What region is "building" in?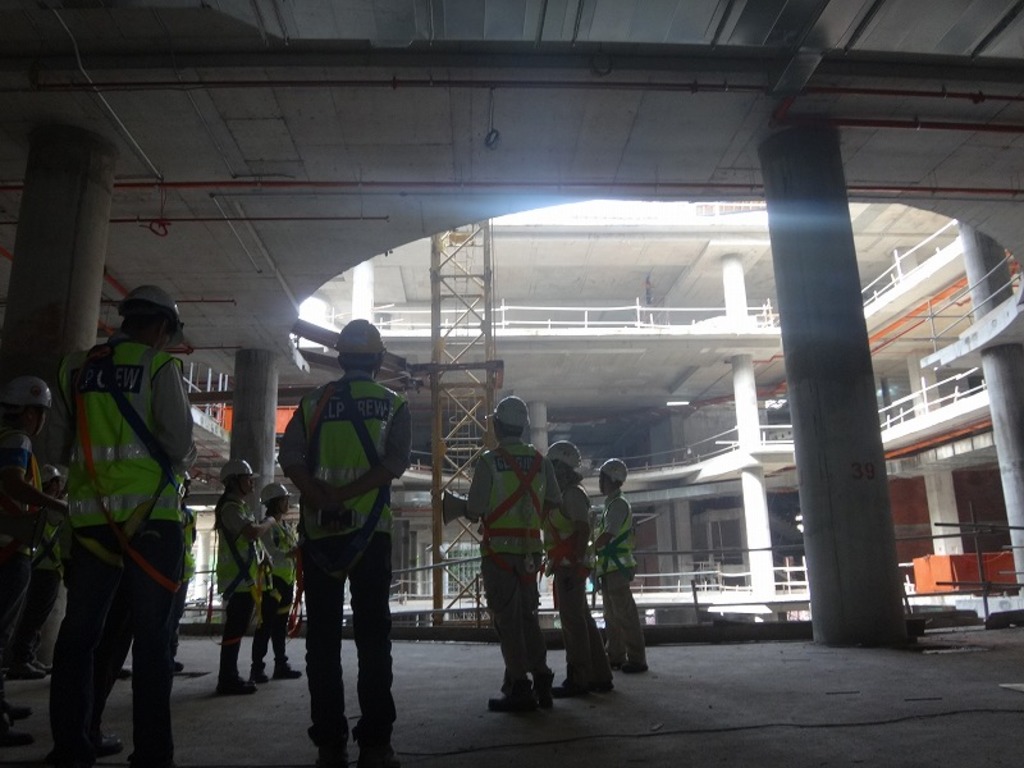
(x1=177, y1=193, x2=1023, y2=627).
